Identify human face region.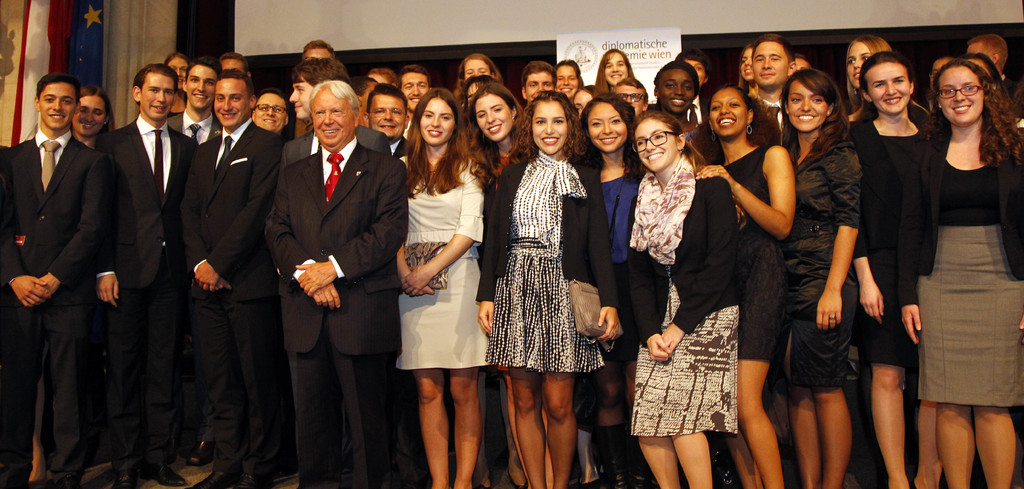
Region: crop(753, 45, 791, 88).
